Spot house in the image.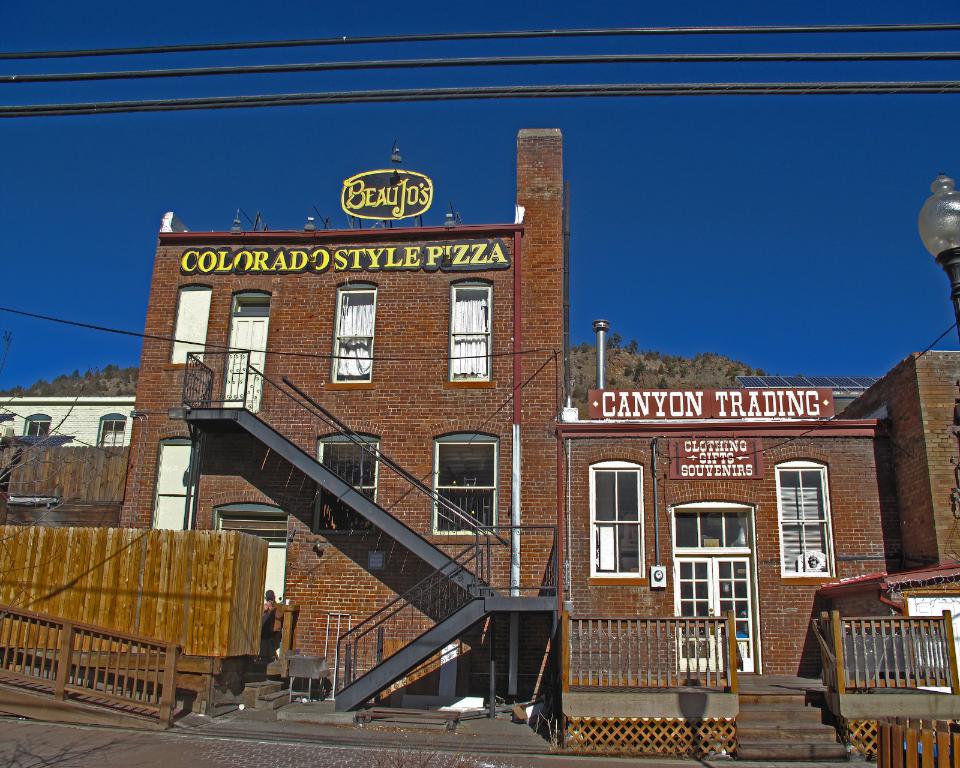
house found at box=[552, 388, 950, 709].
